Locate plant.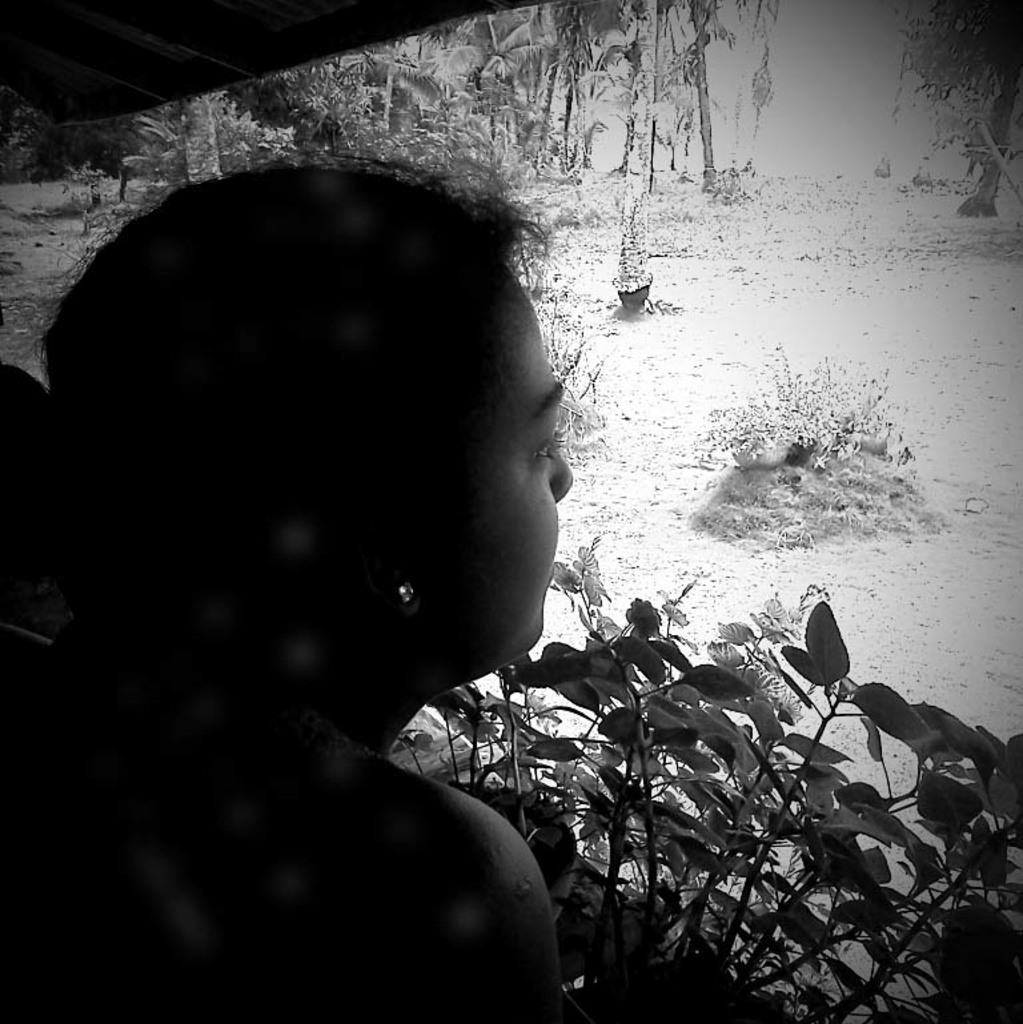
Bounding box: <box>687,336,922,473</box>.
